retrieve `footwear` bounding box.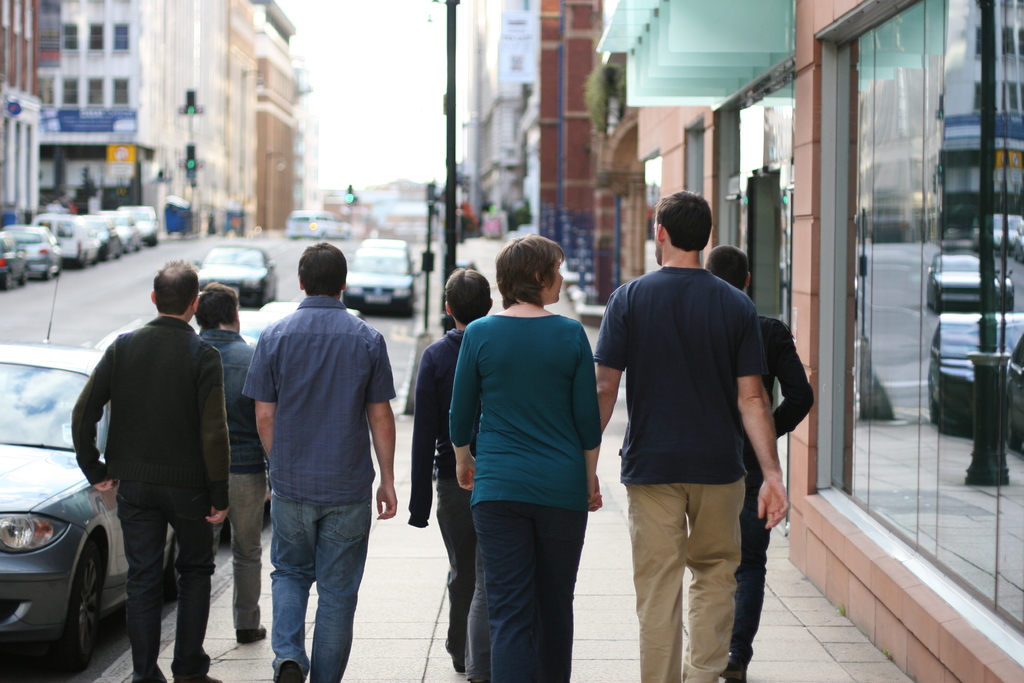
Bounding box: 236 624 267 639.
